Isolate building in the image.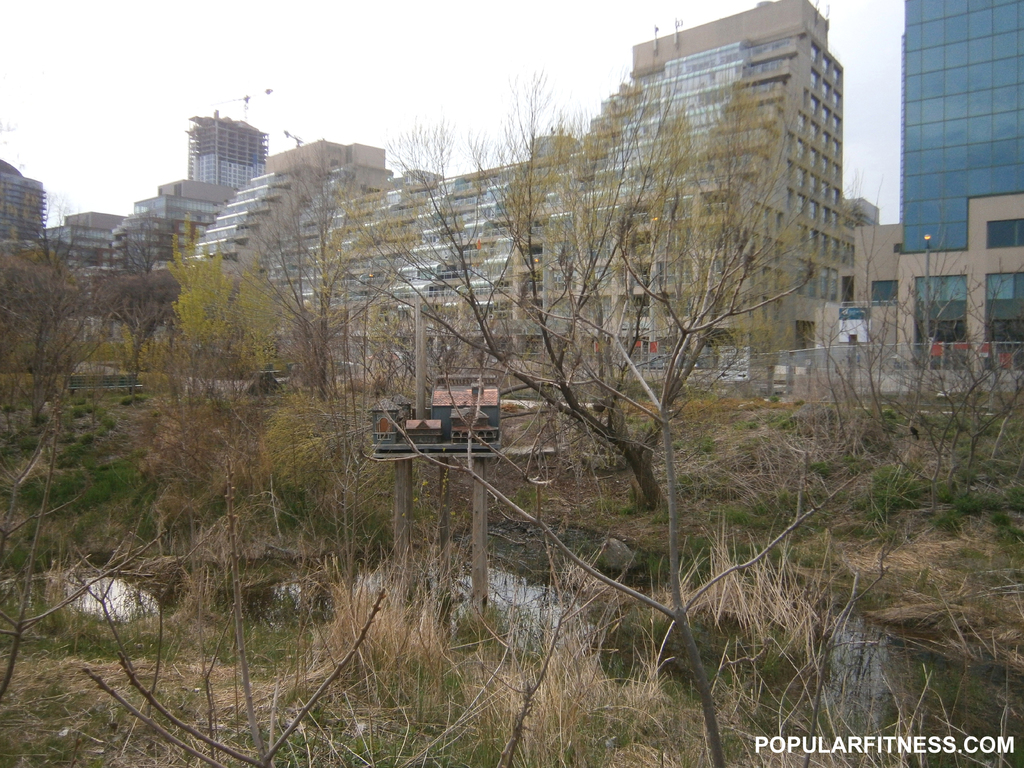
Isolated region: <region>897, 0, 1023, 332</region>.
